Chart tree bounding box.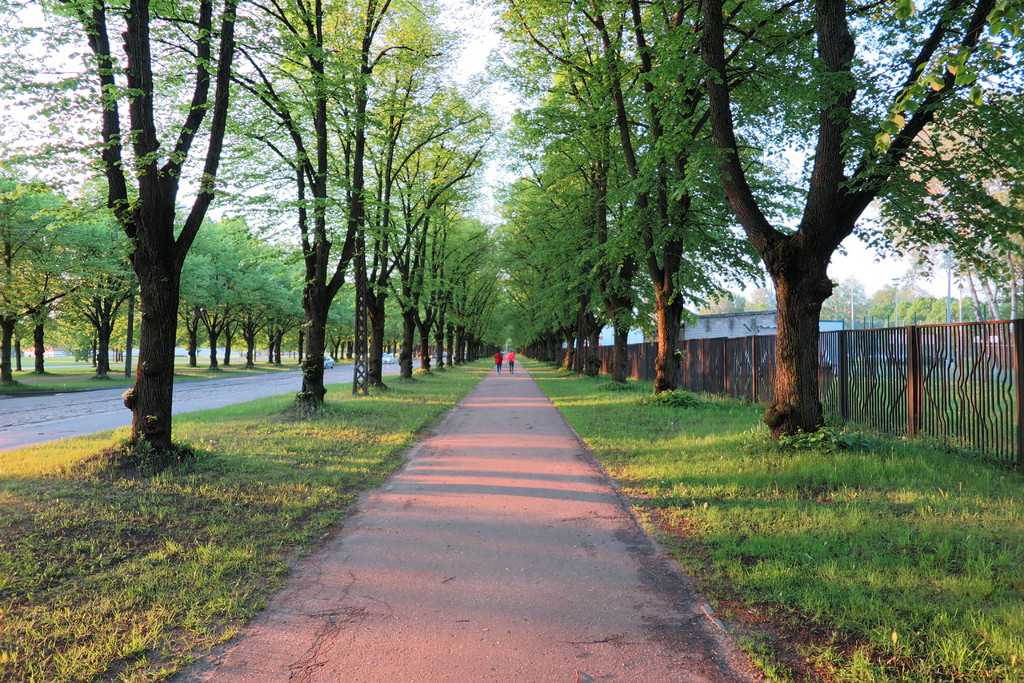
Charted: rect(0, 160, 60, 385).
